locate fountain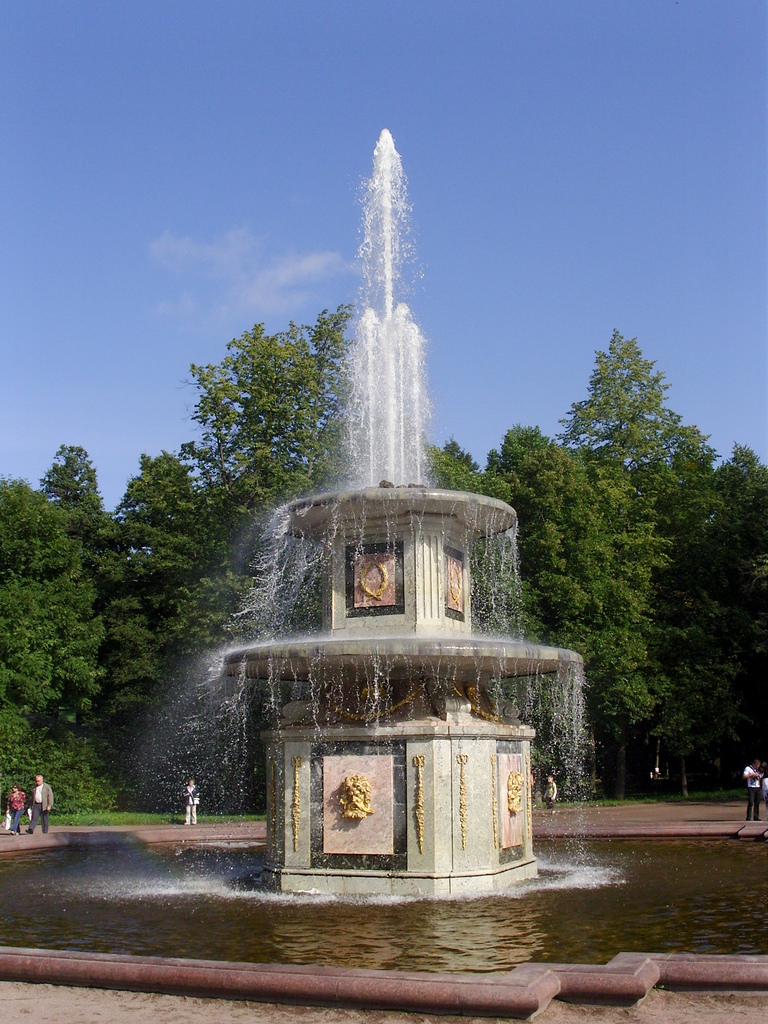
rect(97, 156, 618, 925)
